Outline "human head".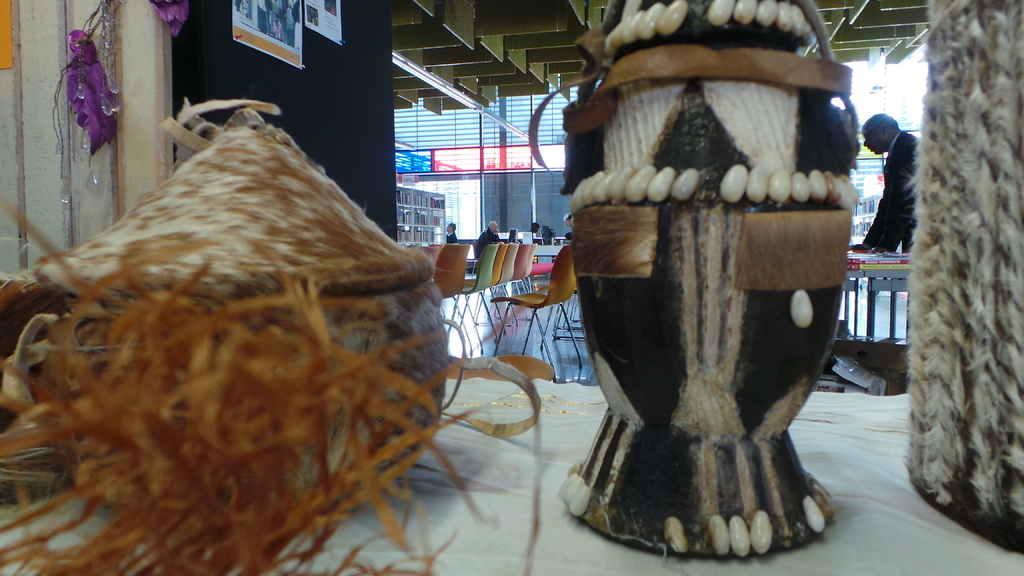
Outline: l=447, t=222, r=456, b=237.
